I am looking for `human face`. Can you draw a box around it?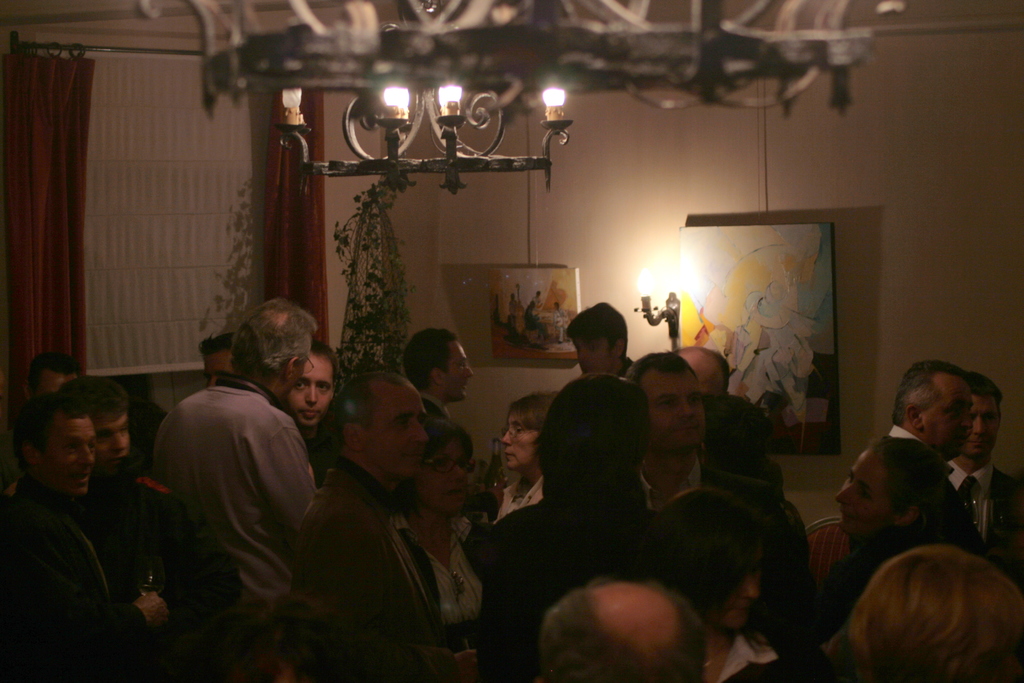
Sure, the bounding box is pyautogui.locateOnScreen(835, 440, 899, 541).
